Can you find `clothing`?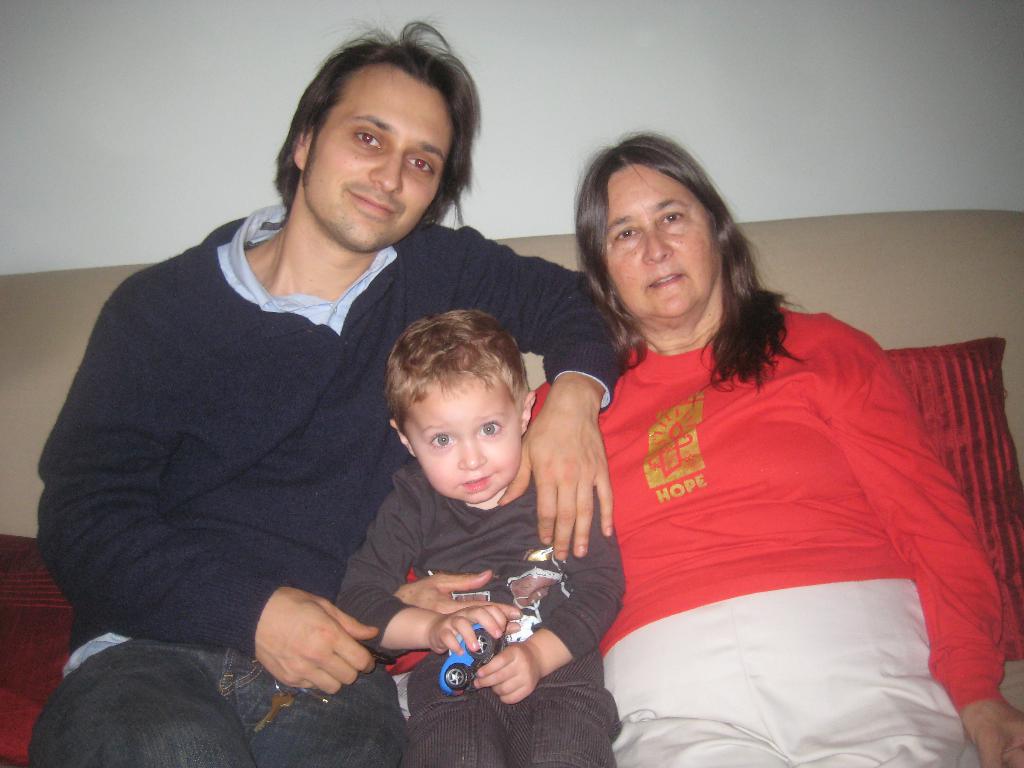
Yes, bounding box: 337, 462, 621, 767.
